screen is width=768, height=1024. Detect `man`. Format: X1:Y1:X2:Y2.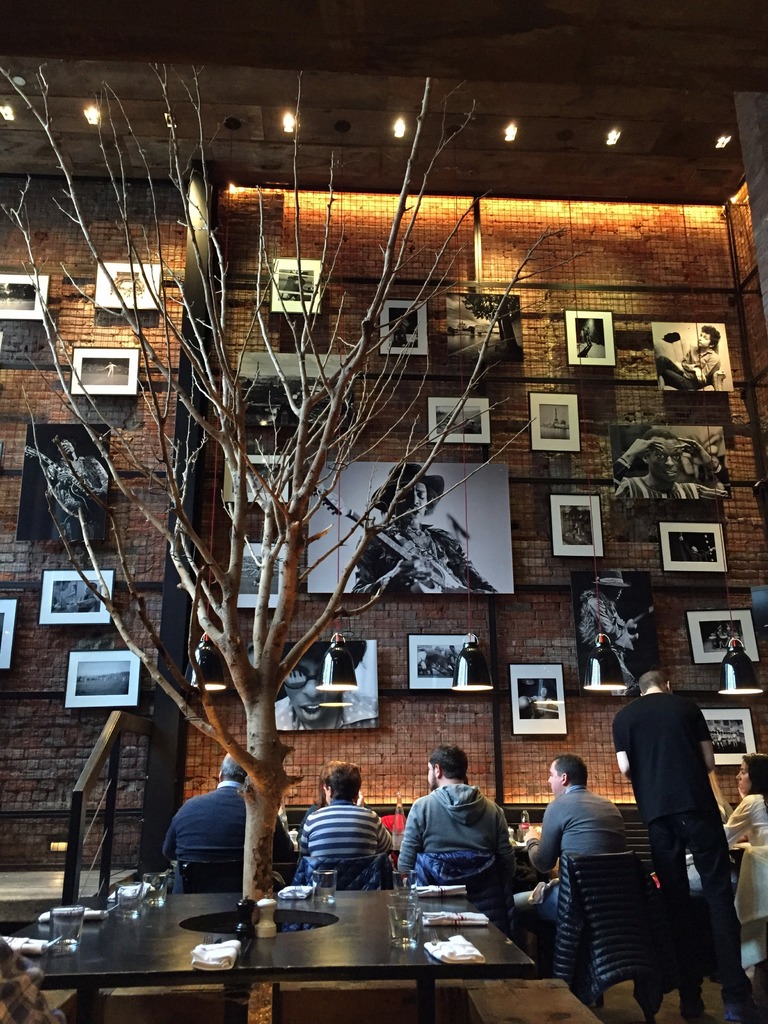
579:569:639:684.
